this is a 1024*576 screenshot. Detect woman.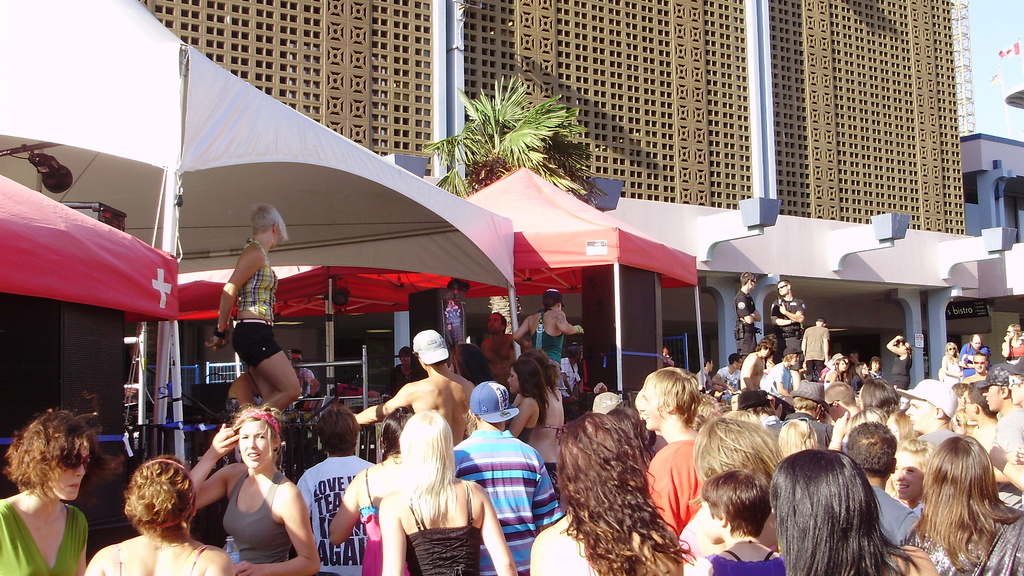
<box>0,408,109,575</box>.
